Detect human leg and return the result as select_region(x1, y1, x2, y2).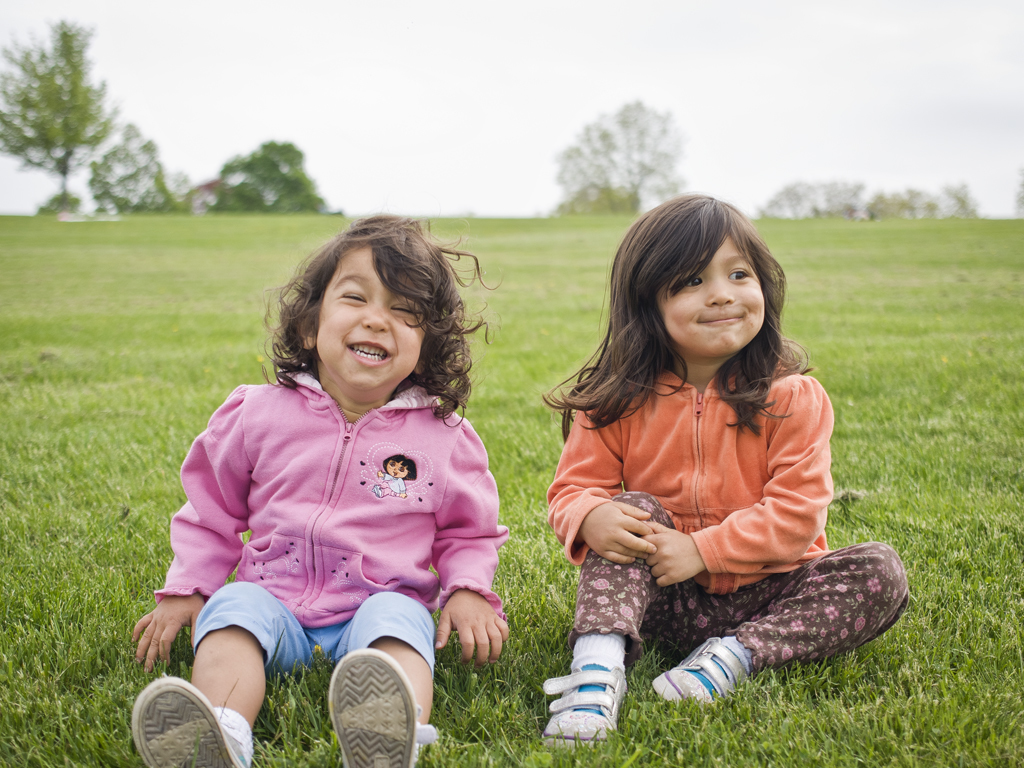
select_region(132, 581, 315, 767).
